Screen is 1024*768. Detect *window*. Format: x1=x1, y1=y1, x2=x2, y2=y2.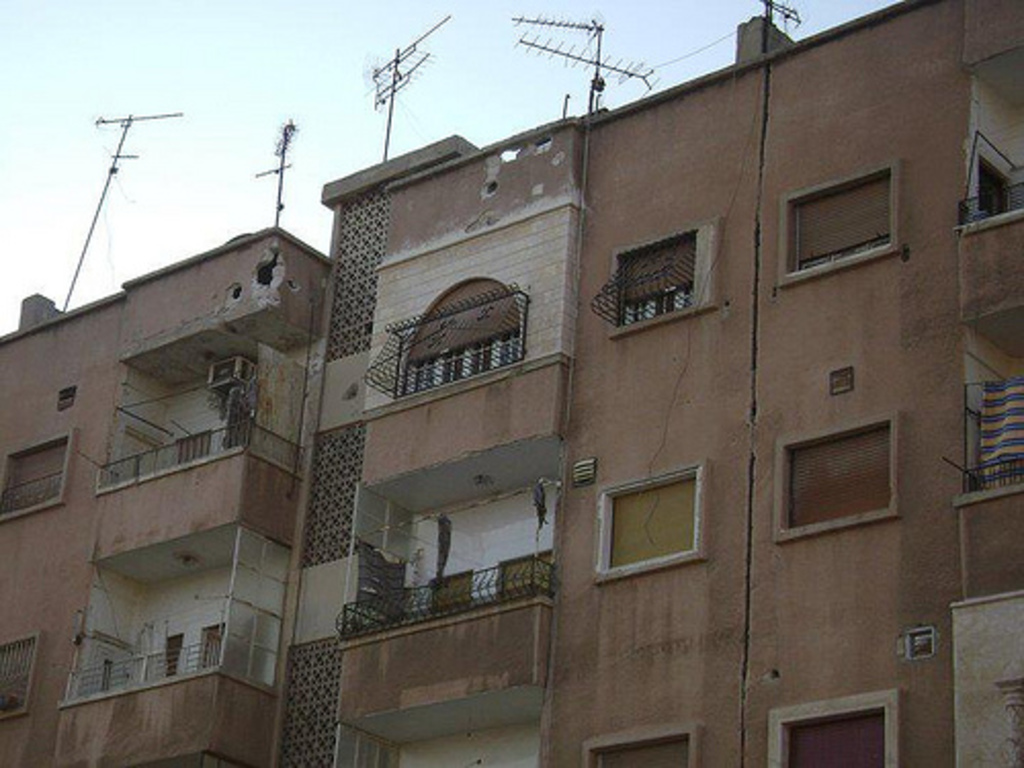
x1=788, y1=162, x2=903, y2=270.
